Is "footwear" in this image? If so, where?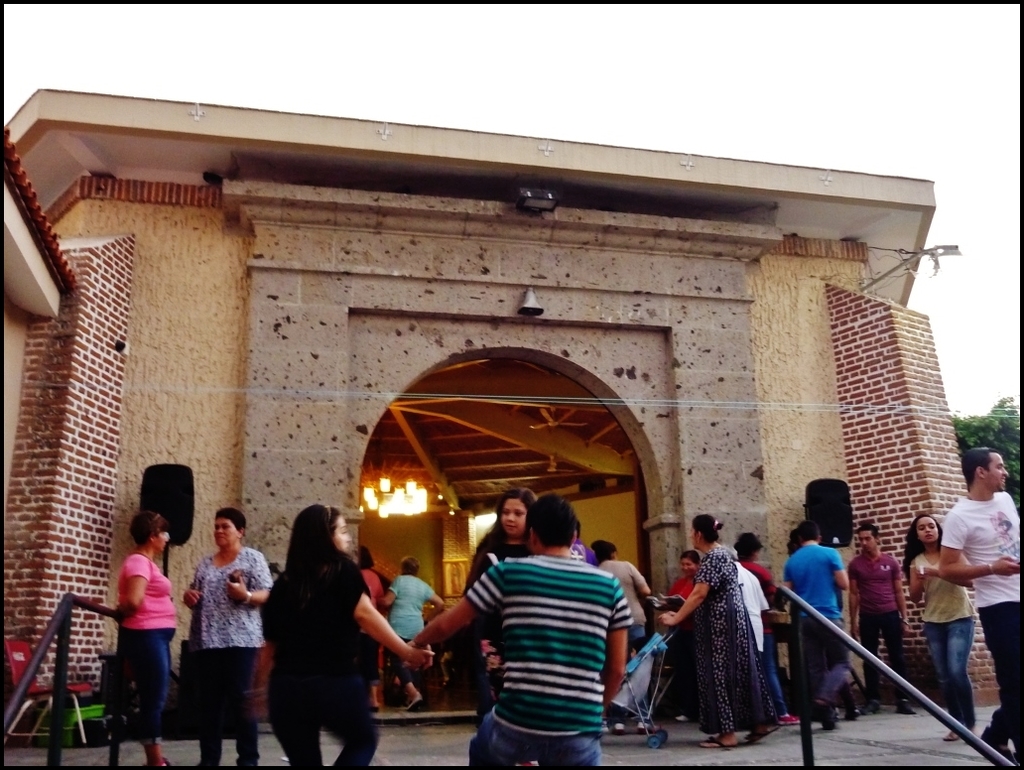
Yes, at <region>861, 699, 882, 717</region>.
